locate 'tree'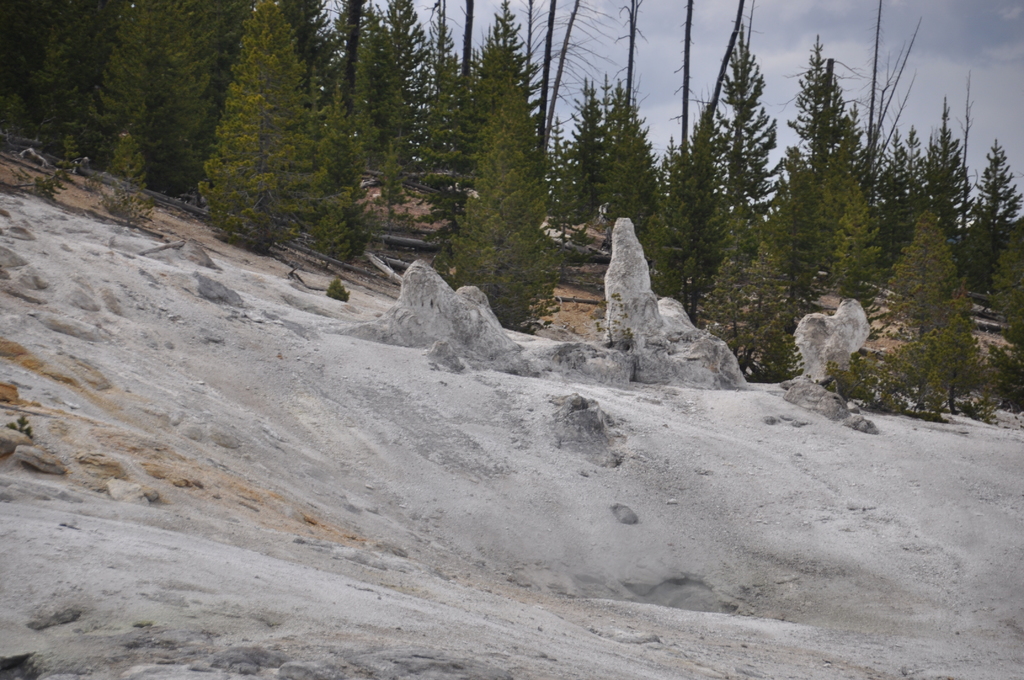
l=783, t=20, r=849, b=347
